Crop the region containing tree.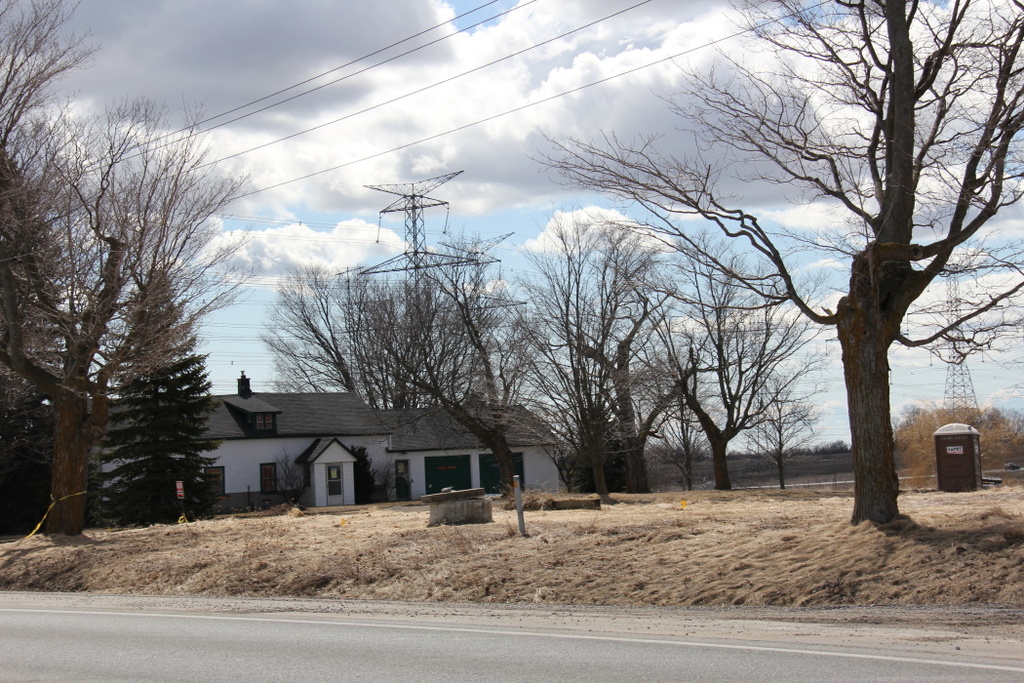
Crop region: <region>0, 0, 256, 537</region>.
